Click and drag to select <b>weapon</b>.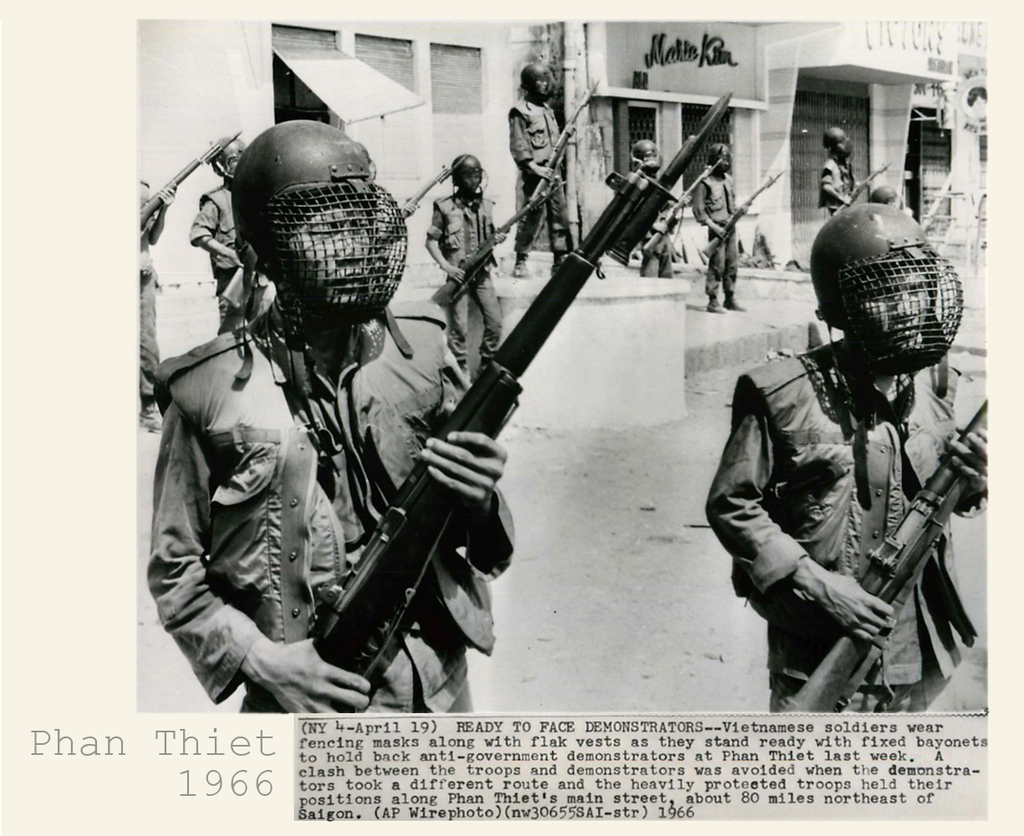
Selection: bbox(431, 183, 565, 311).
